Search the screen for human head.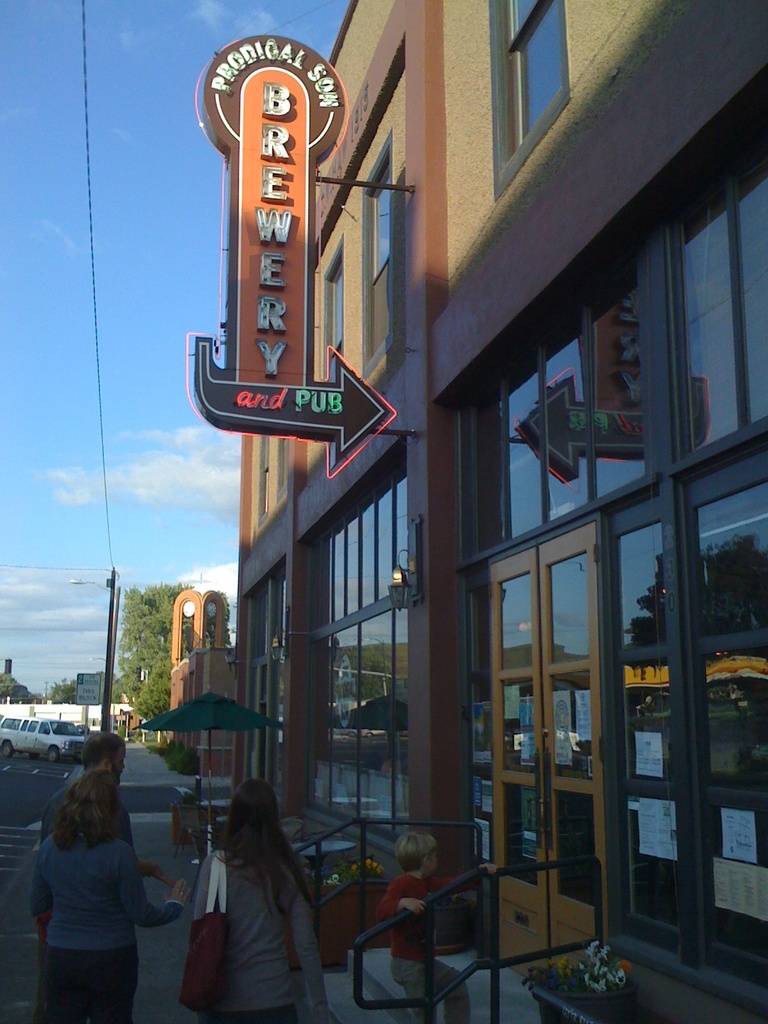
Found at 48/762/124/862.
